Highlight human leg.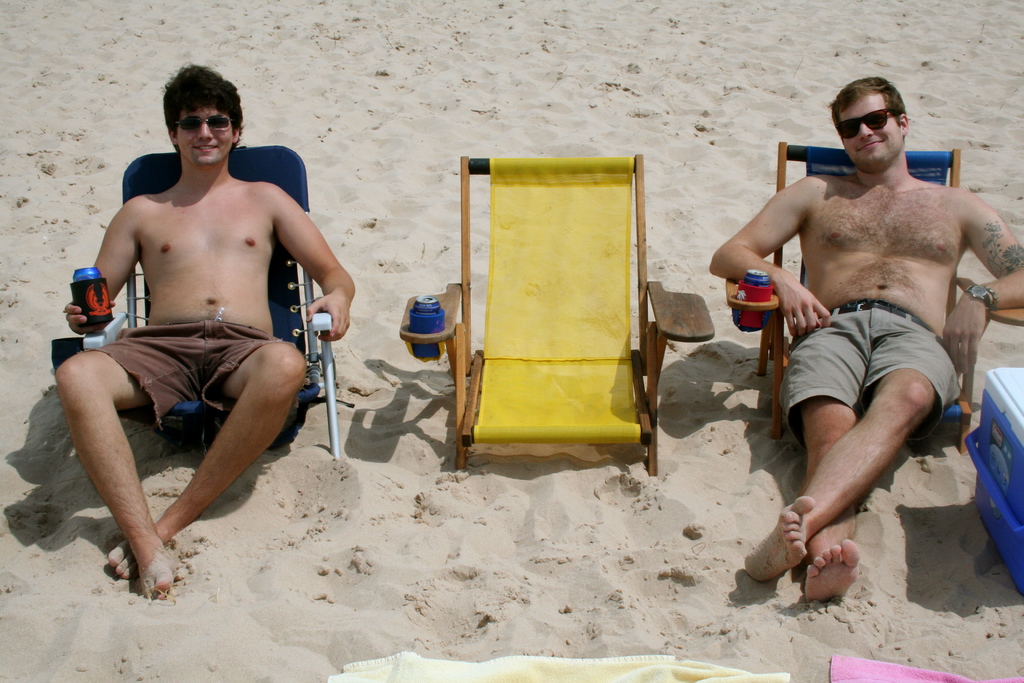
Highlighted region: <region>743, 308, 958, 588</region>.
